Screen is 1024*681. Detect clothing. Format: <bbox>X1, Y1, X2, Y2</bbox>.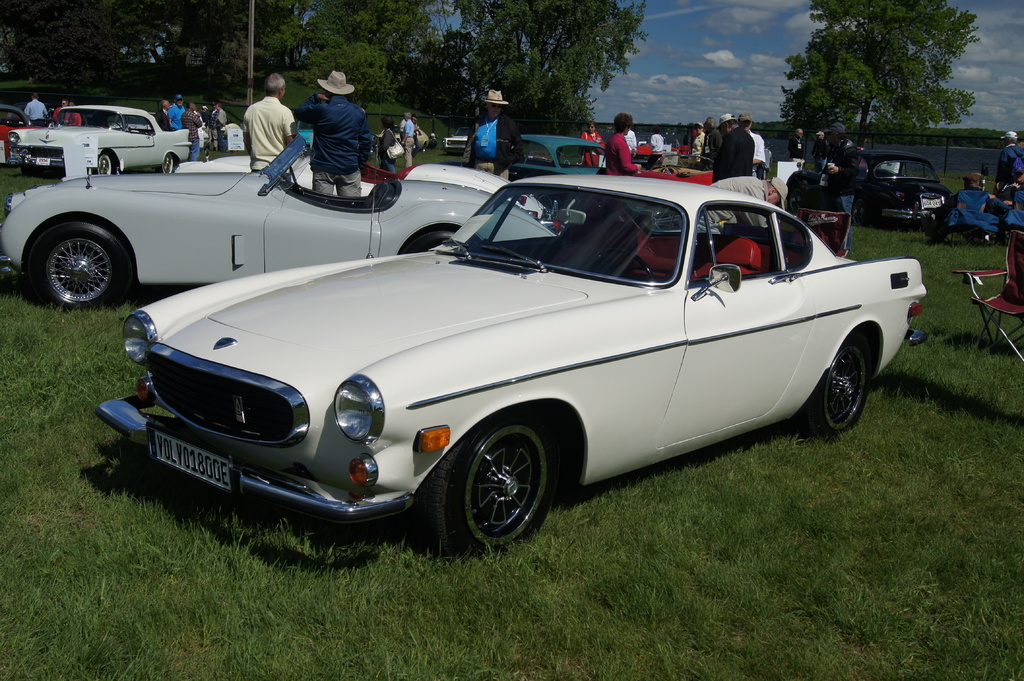
<bbox>751, 131, 766, 179</bbox>.
